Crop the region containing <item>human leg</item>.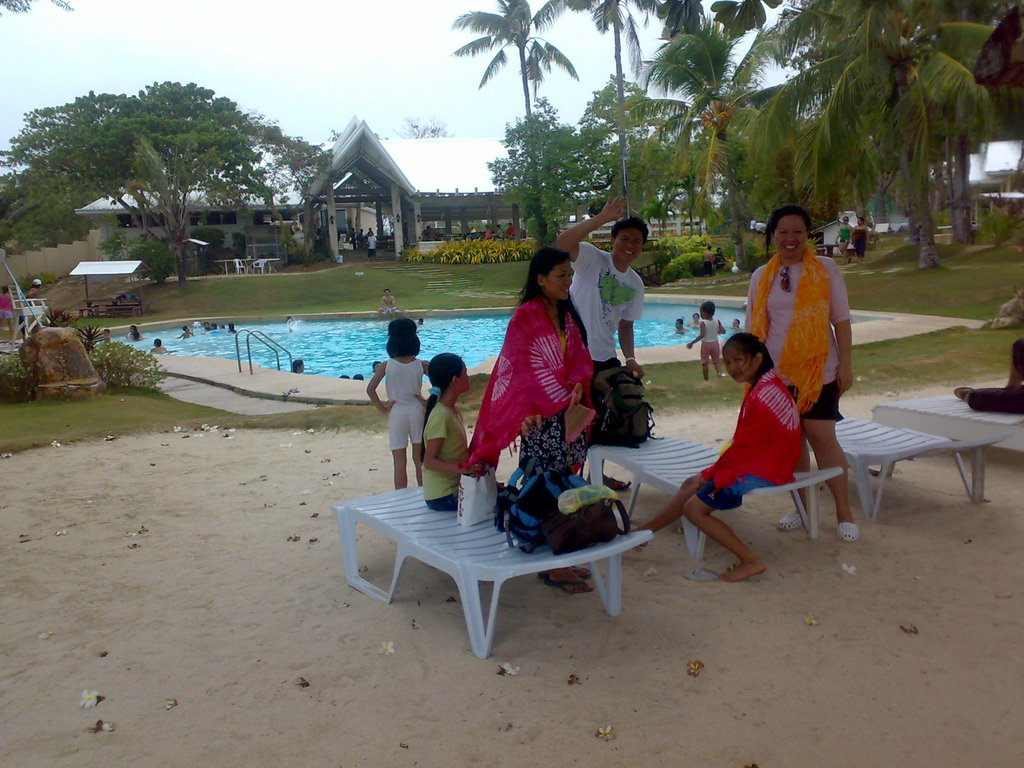
Crop region: (x1=807, y1=383, x2=858, y2=541).
